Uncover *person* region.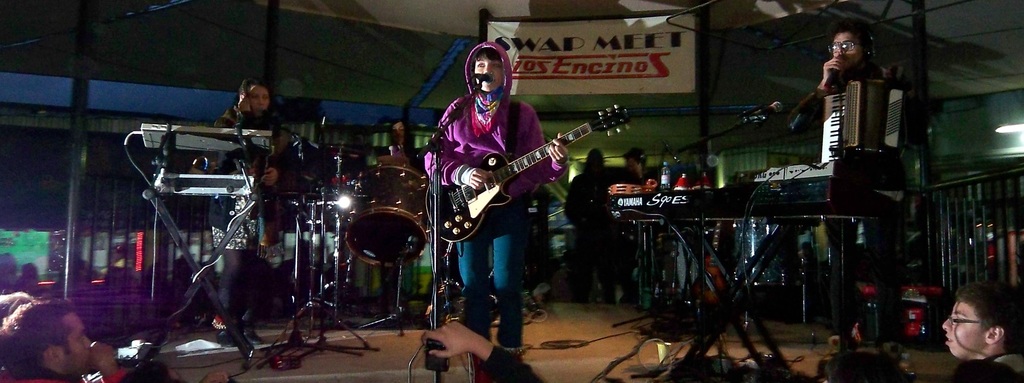
Uncovered: bbox=(783, 28, 927, 131).
